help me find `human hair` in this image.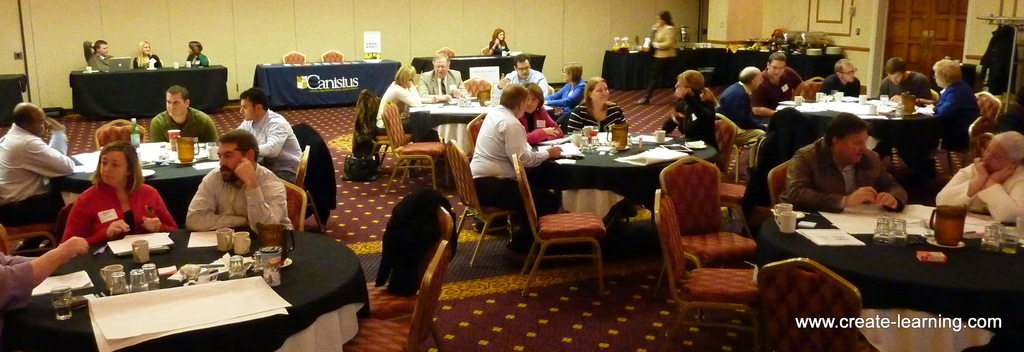
Found it: Rect(658, 10, 675, 26).
